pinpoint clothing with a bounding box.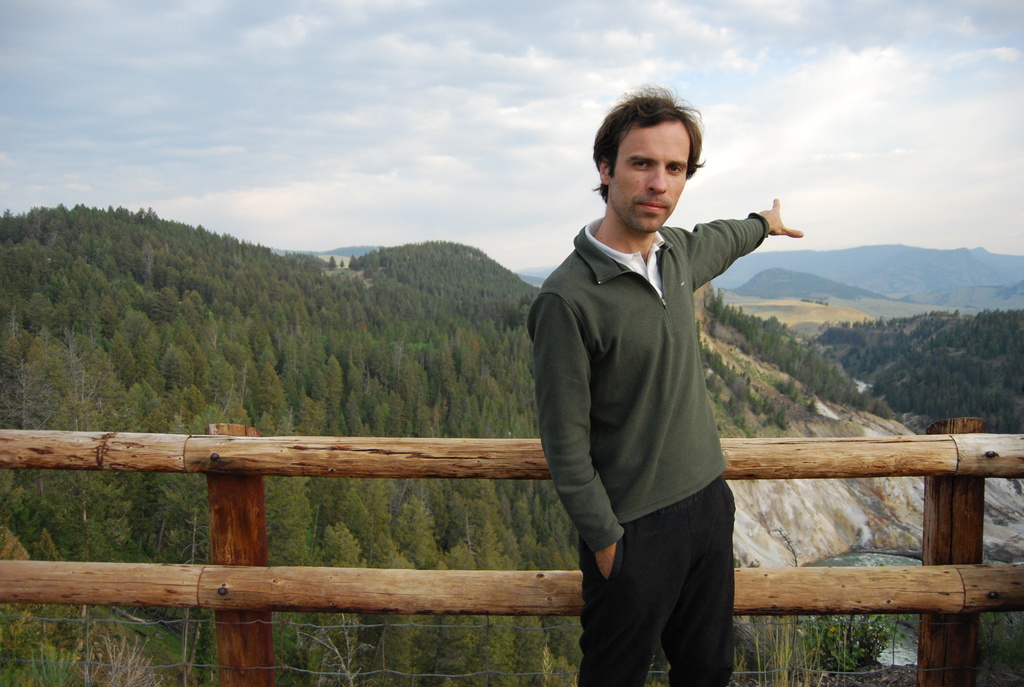
x1=542, y1=203, x2=778, y2=686.
